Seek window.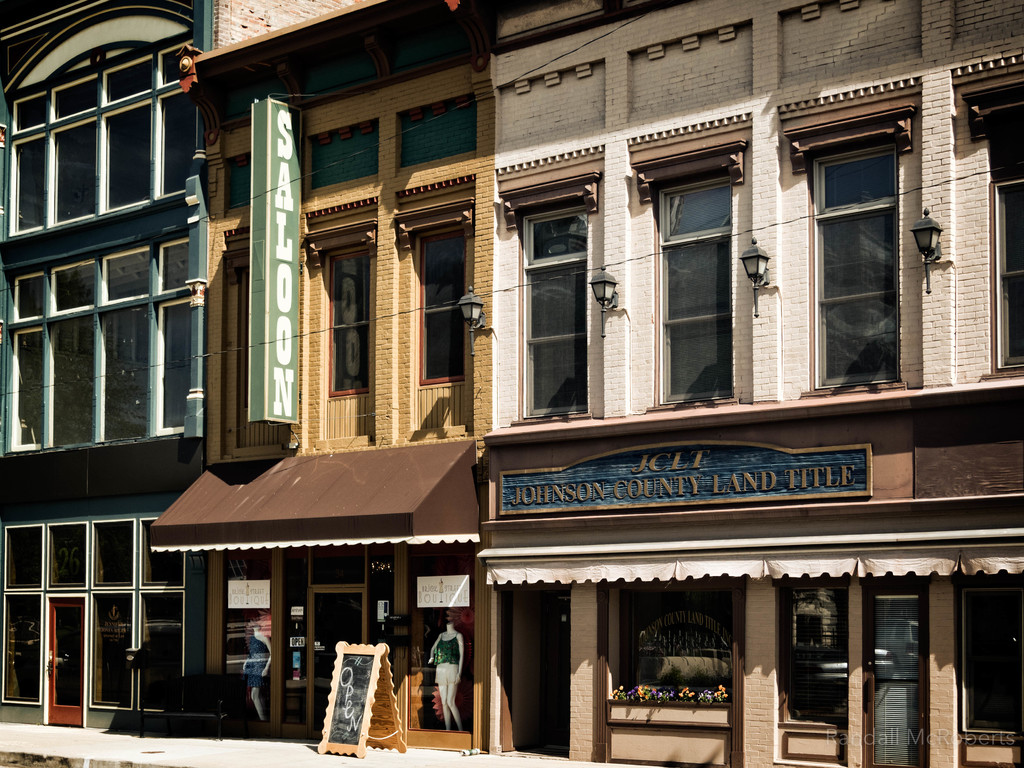
locate(996, 177, 1023, 372).
